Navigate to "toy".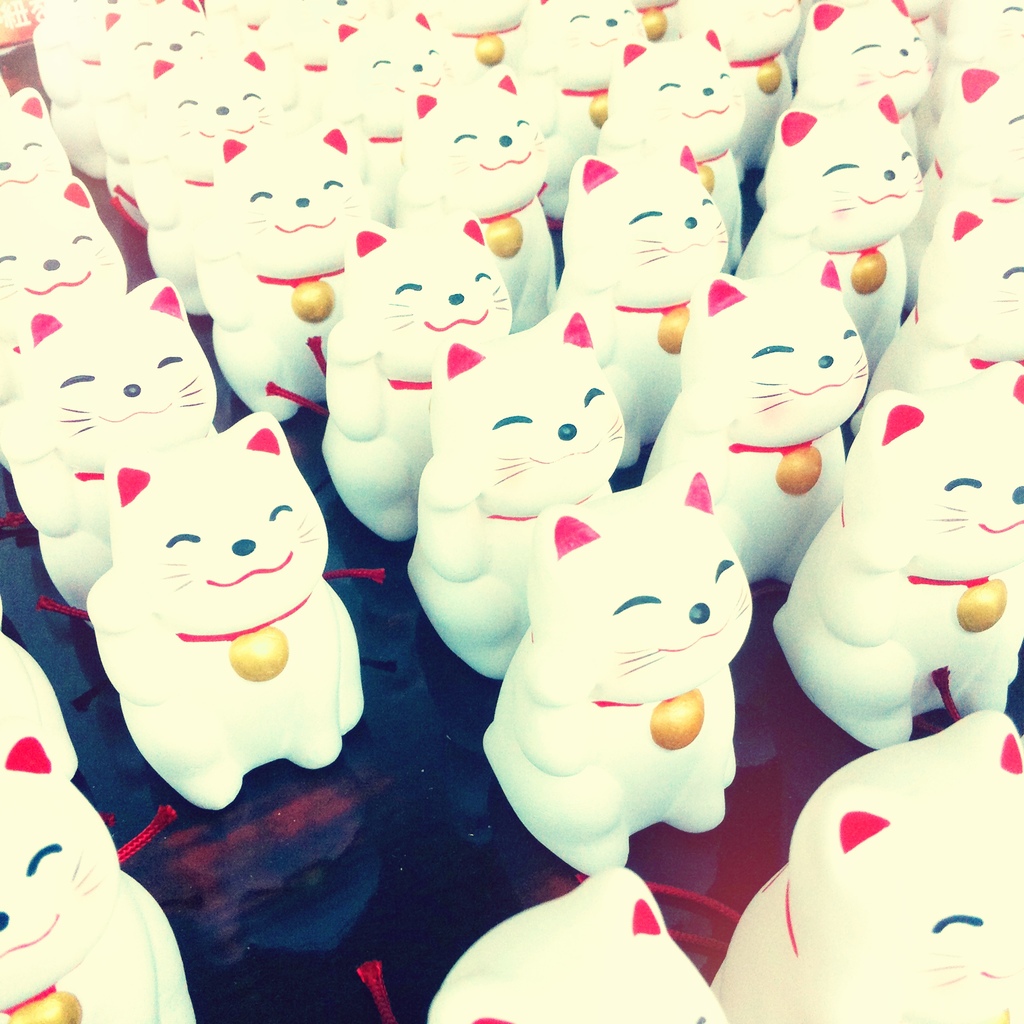
Navigation target: detection(630, 0, 672, 44).
